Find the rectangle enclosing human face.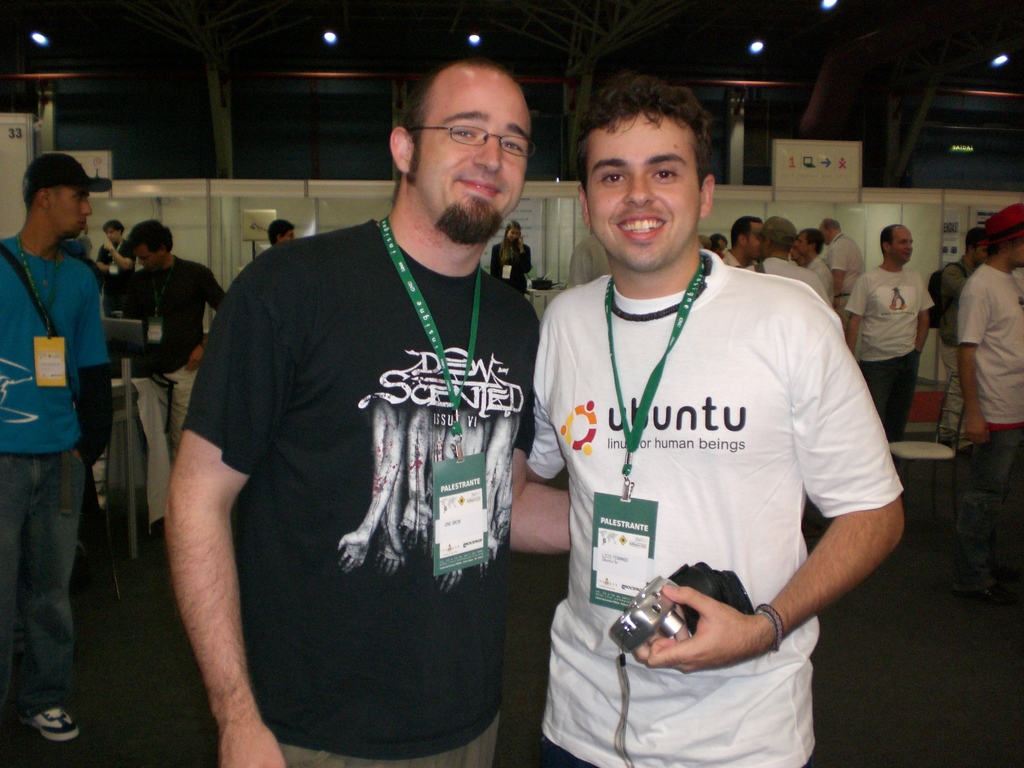
416 71 532 241.
